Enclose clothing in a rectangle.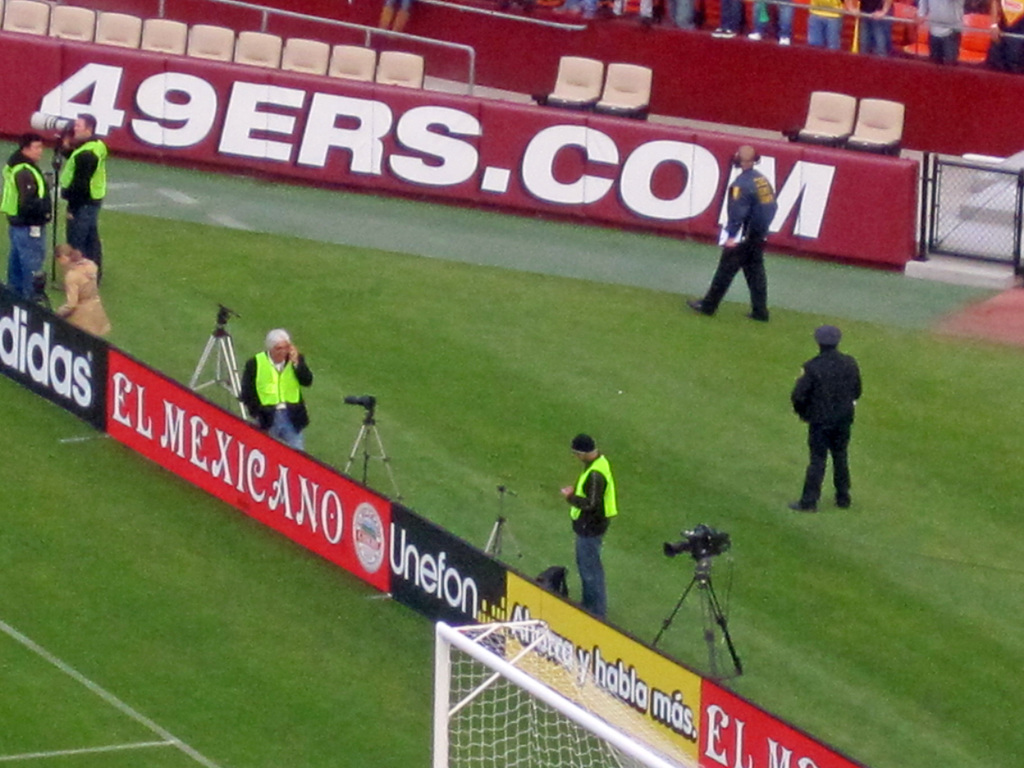
detection(858, 0, 901, 61).
